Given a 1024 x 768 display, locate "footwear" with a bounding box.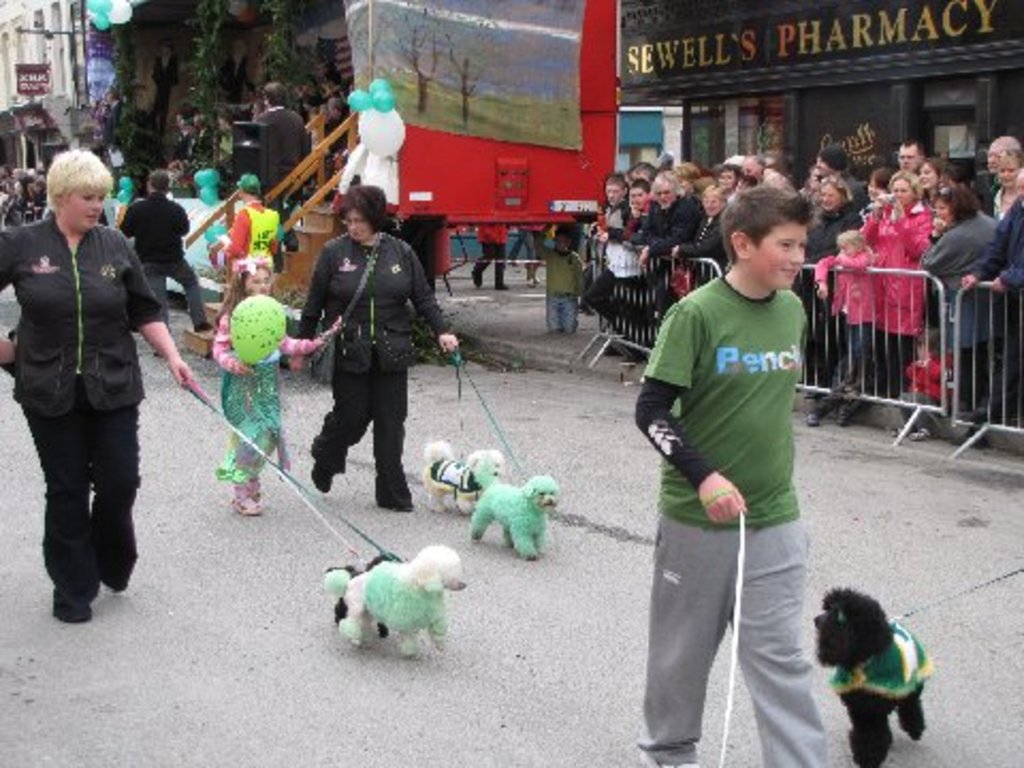
Located: 834,407,855,429.
